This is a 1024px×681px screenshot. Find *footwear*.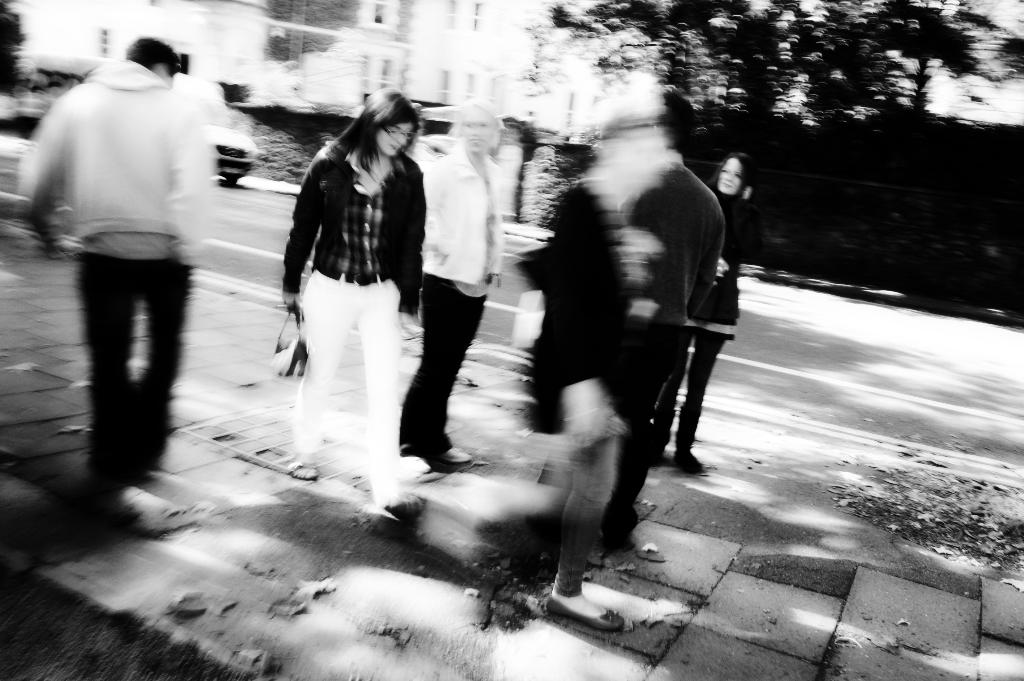
Bounding box: (547,590,622,630).
